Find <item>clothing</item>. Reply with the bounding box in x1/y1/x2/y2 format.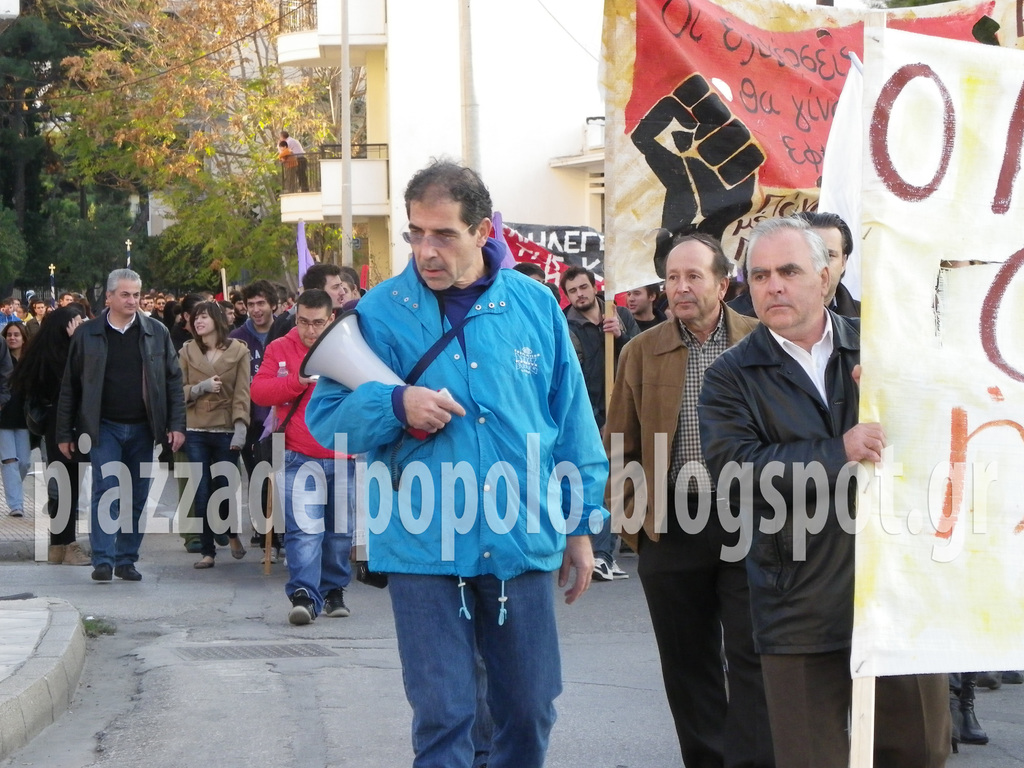
282/134/309/192.
